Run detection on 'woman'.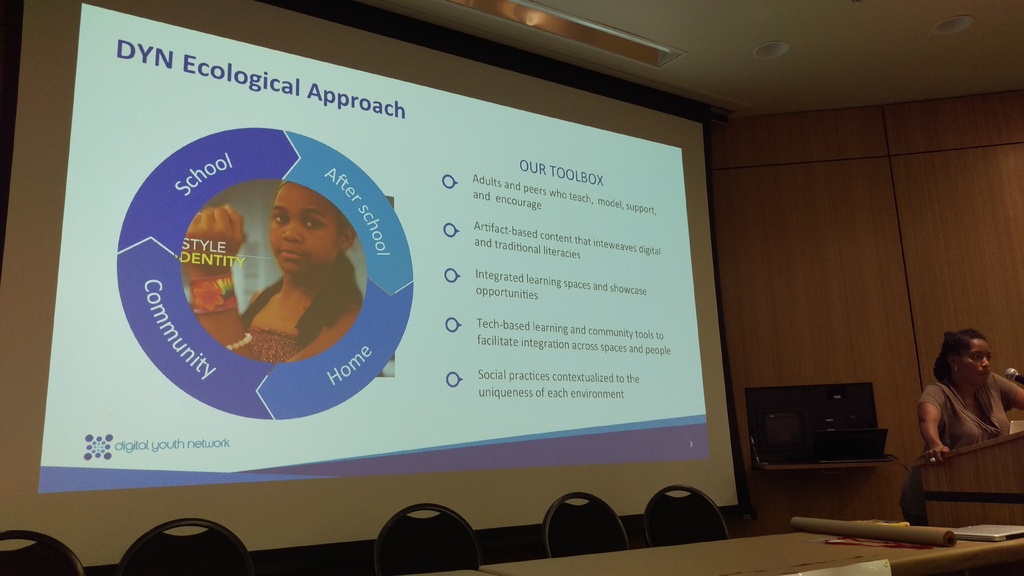
Result: [x1=922, y1=314, x2=1014, y2=484].
